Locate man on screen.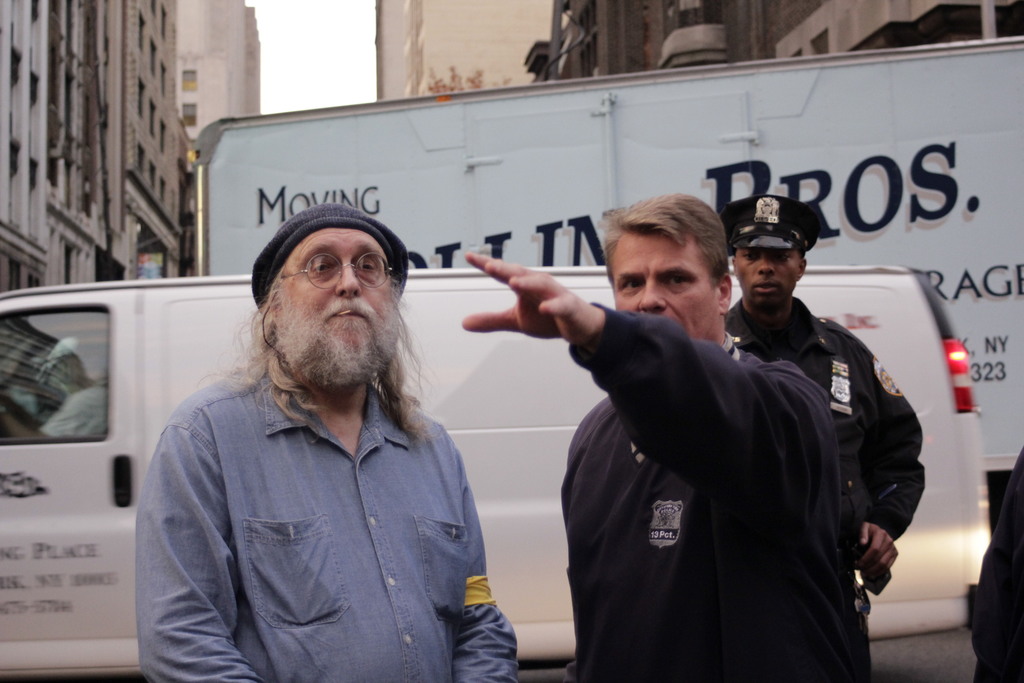
On screen at (left=131, top=199, right=519, bottom=659).
